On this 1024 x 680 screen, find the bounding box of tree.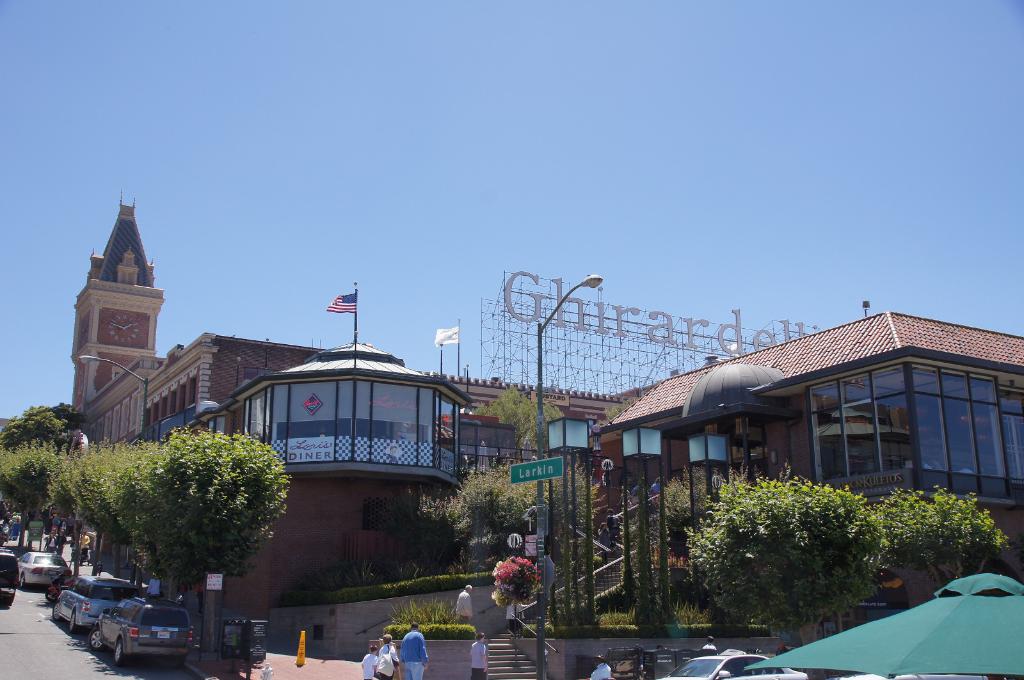
Bounding box: {"left": 629, "top": 479, "right": 714, "bottom": 631}.
